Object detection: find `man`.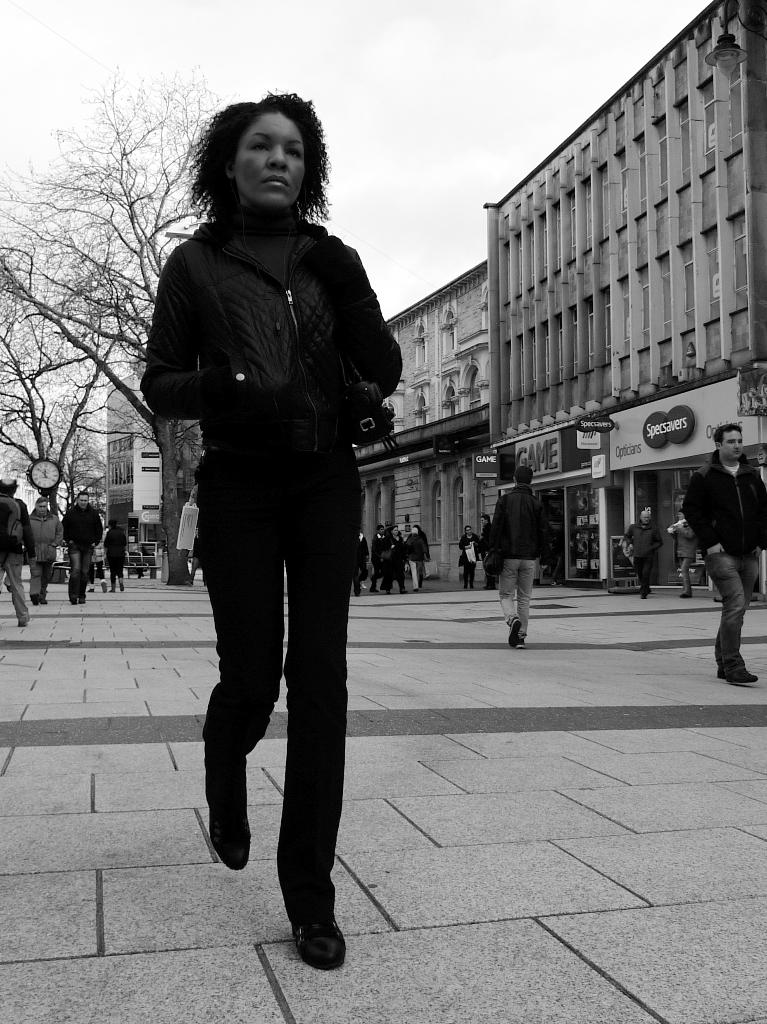
BBox(666, 506, 698, 593).
